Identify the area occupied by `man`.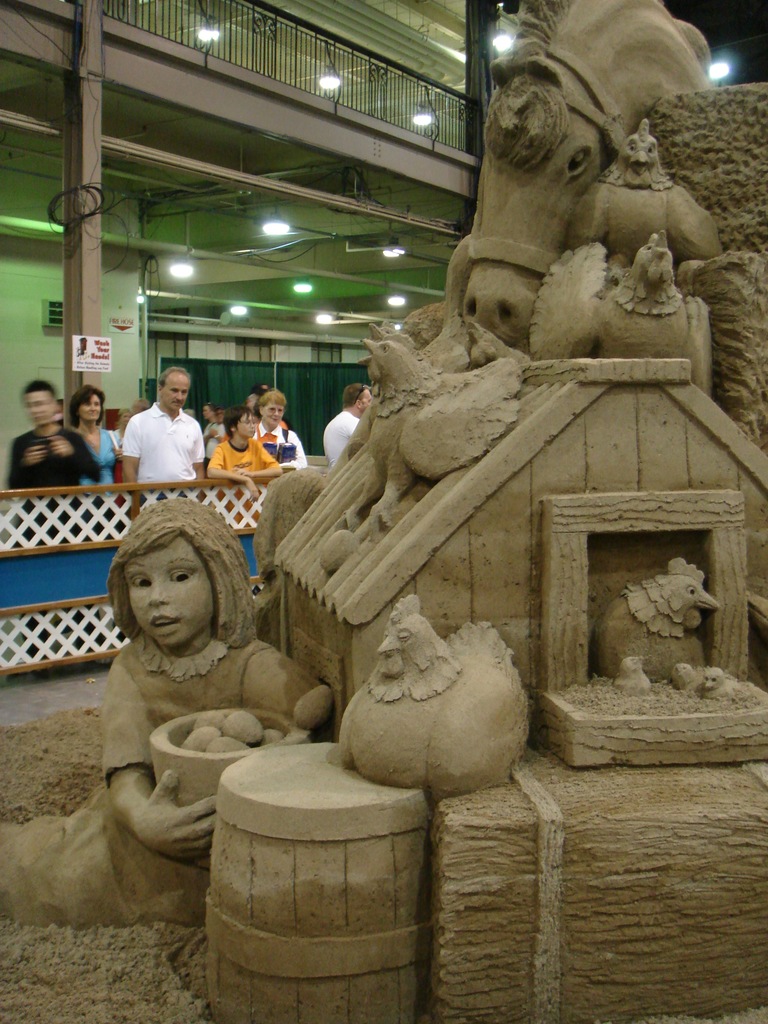
Area: <region>319, 383, 371, 469</region>.
